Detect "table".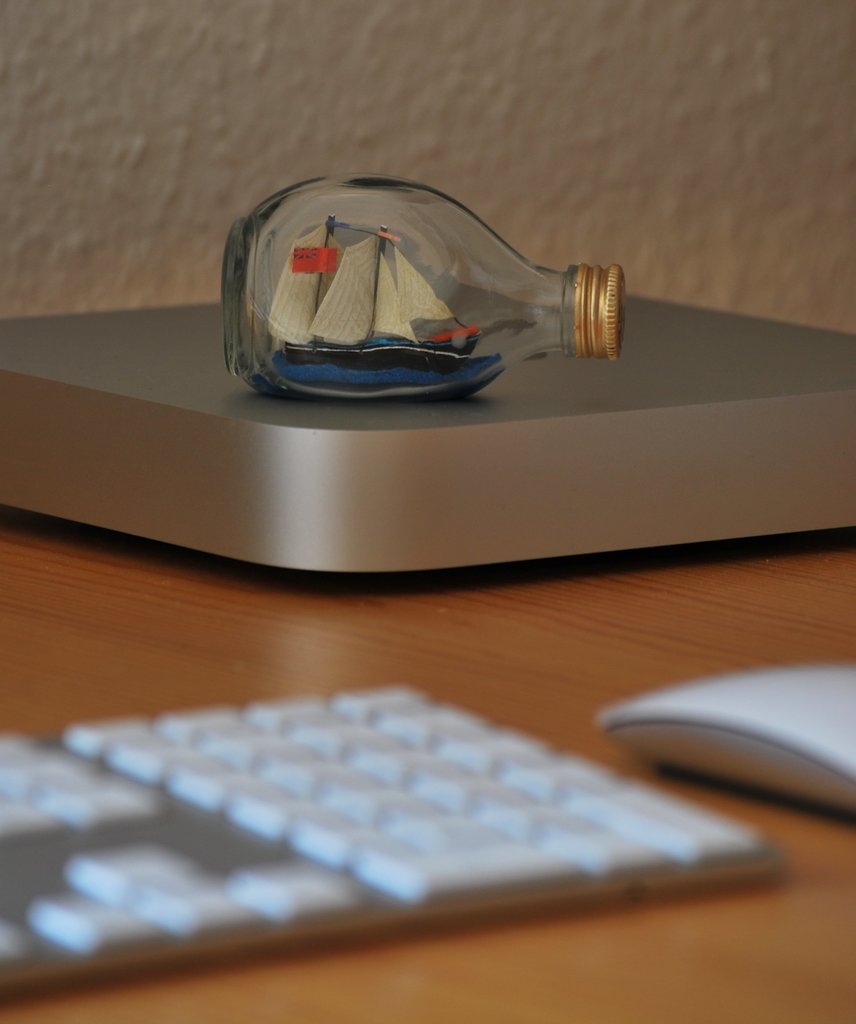
Detected at region(0, 512, 855, 1023).
